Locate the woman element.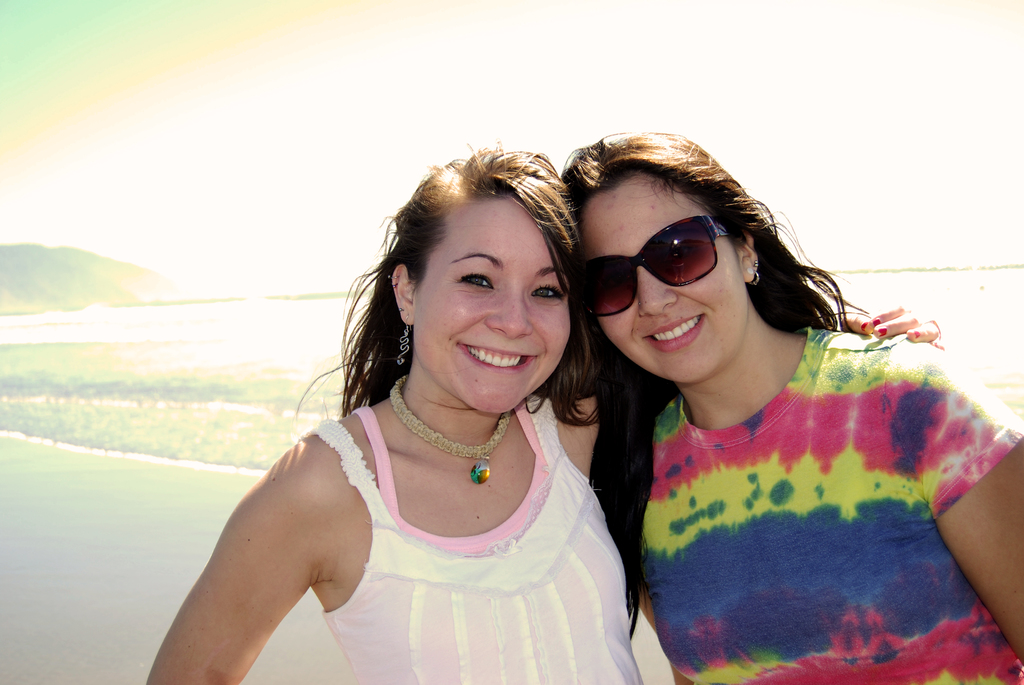
Element bbox: detection(141, 138, 942, 684).
